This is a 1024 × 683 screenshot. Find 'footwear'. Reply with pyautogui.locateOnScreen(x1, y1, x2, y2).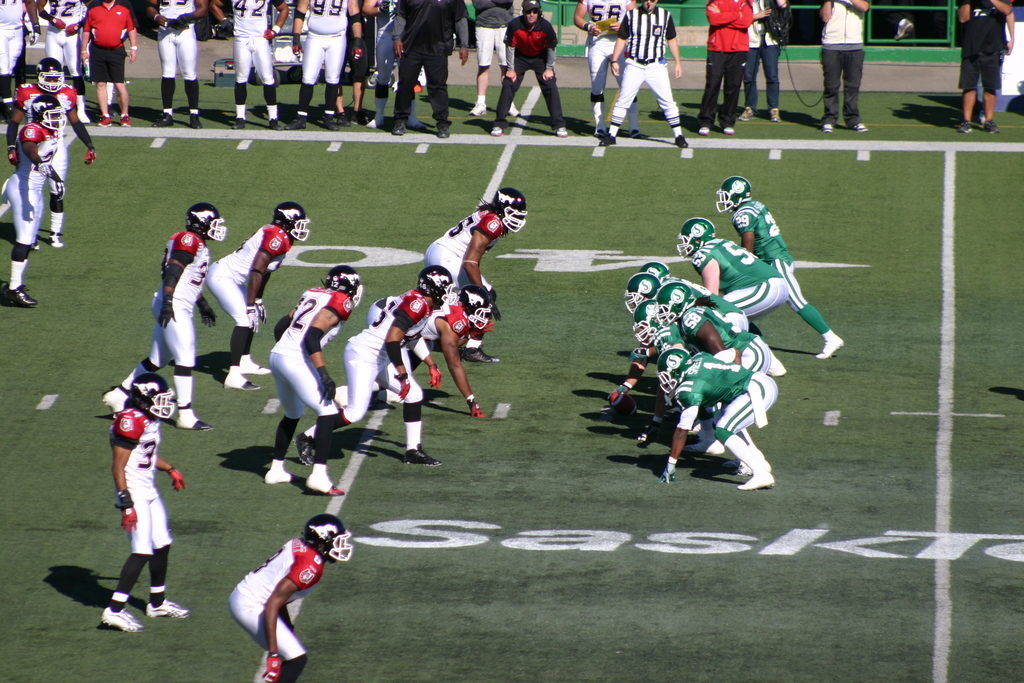
pyautogui.locateOnScreen(398, 445, 444, 462).
